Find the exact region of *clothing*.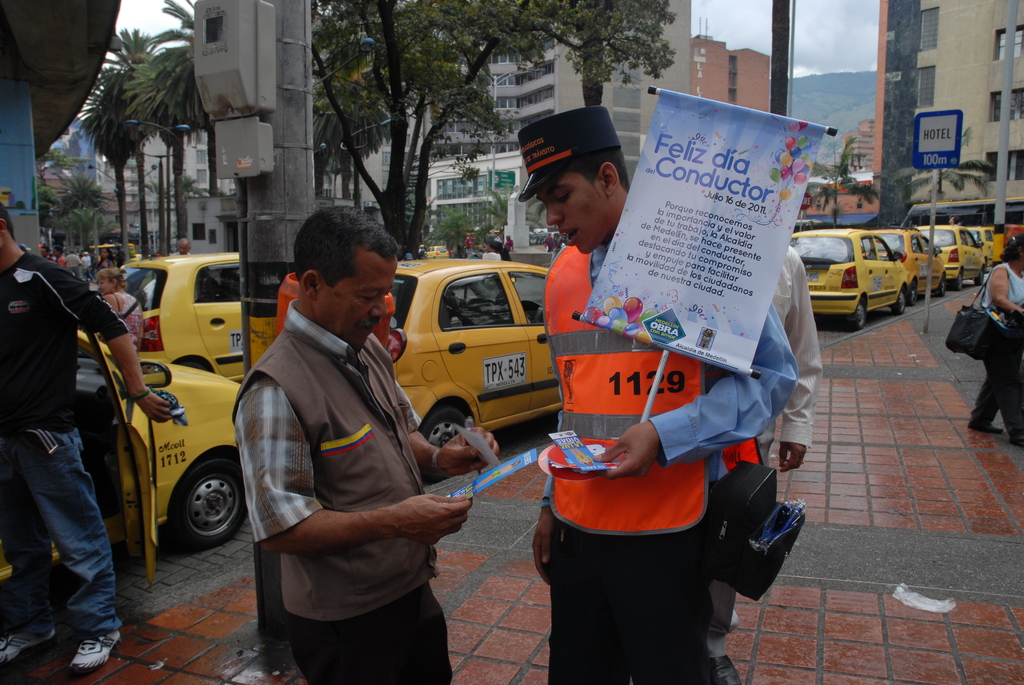
Exact region: {"x1": 227, "y1": 295, "x2": 450, "y2": 684}.
